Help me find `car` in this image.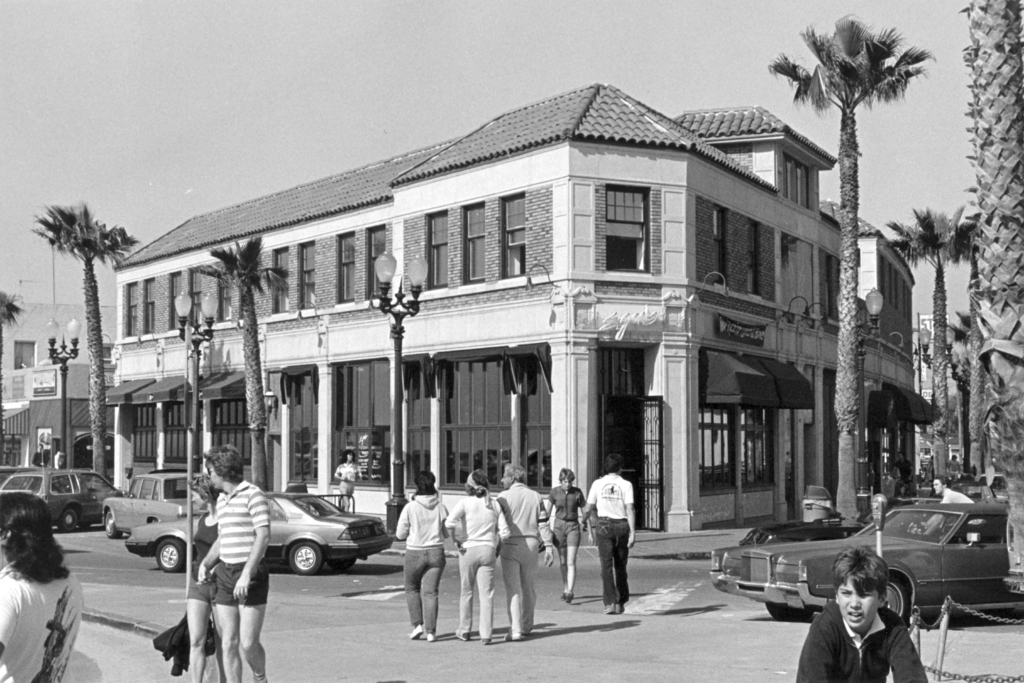
Found it: BBox(0, 467, 117, 529).
